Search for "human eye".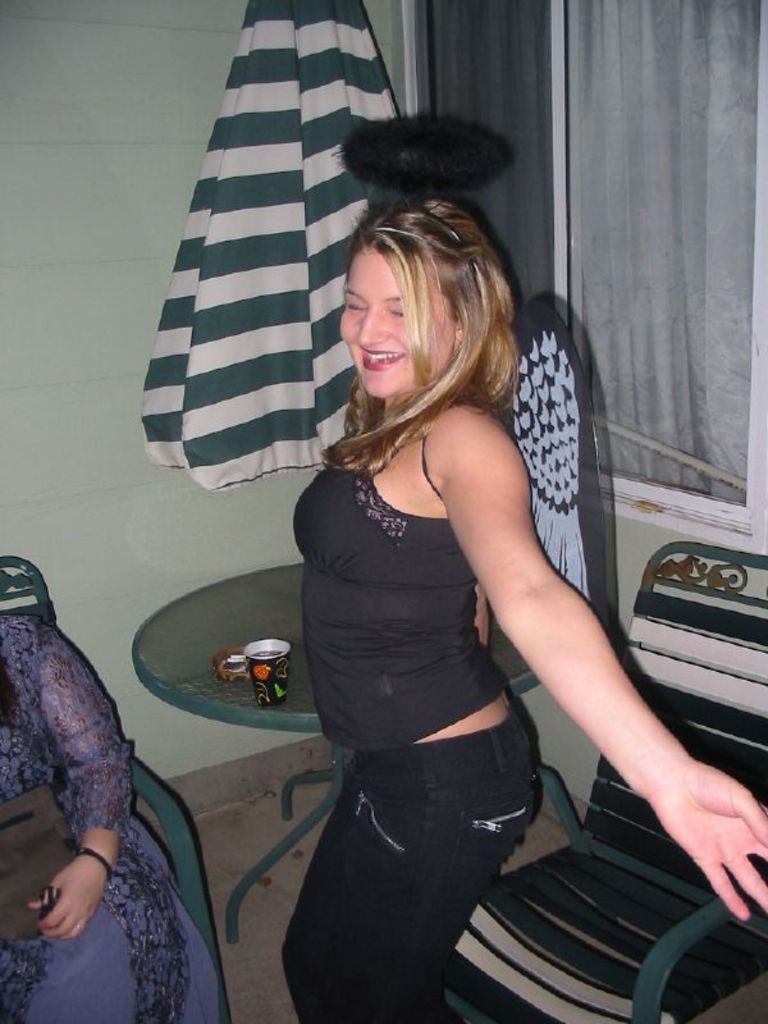
Found at {"left": 344, "top": 297, "right": 367, "bottom": 314}.
